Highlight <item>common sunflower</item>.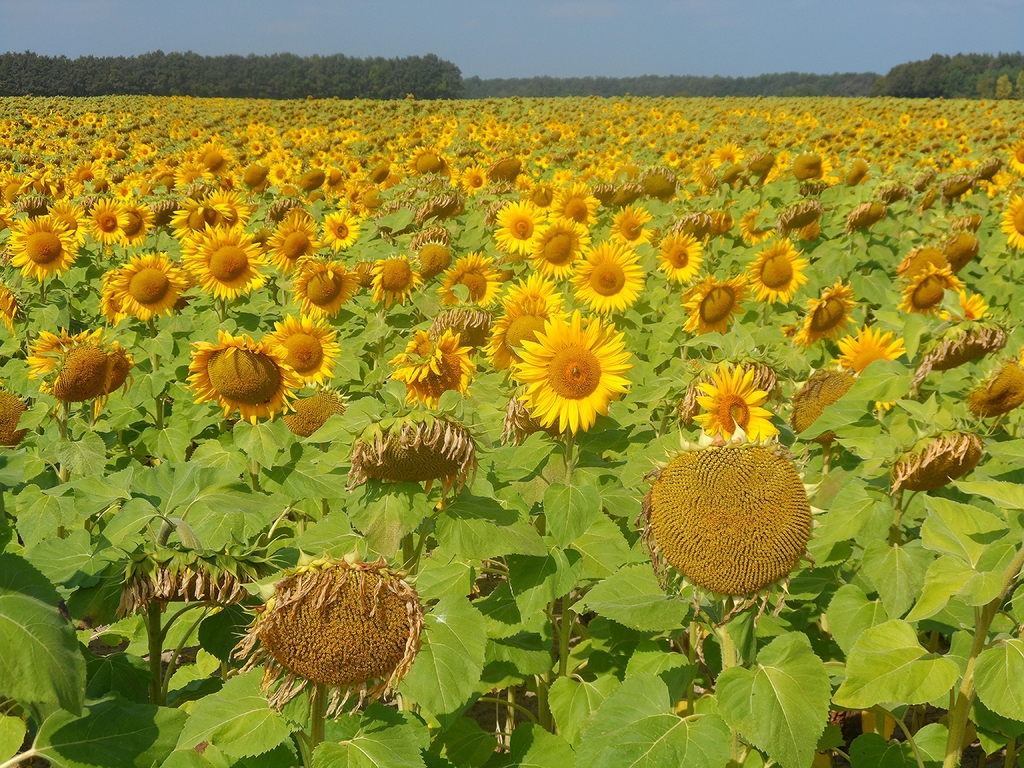
Highlighted region: [left=752, top=244, right=798, bottom=292].
